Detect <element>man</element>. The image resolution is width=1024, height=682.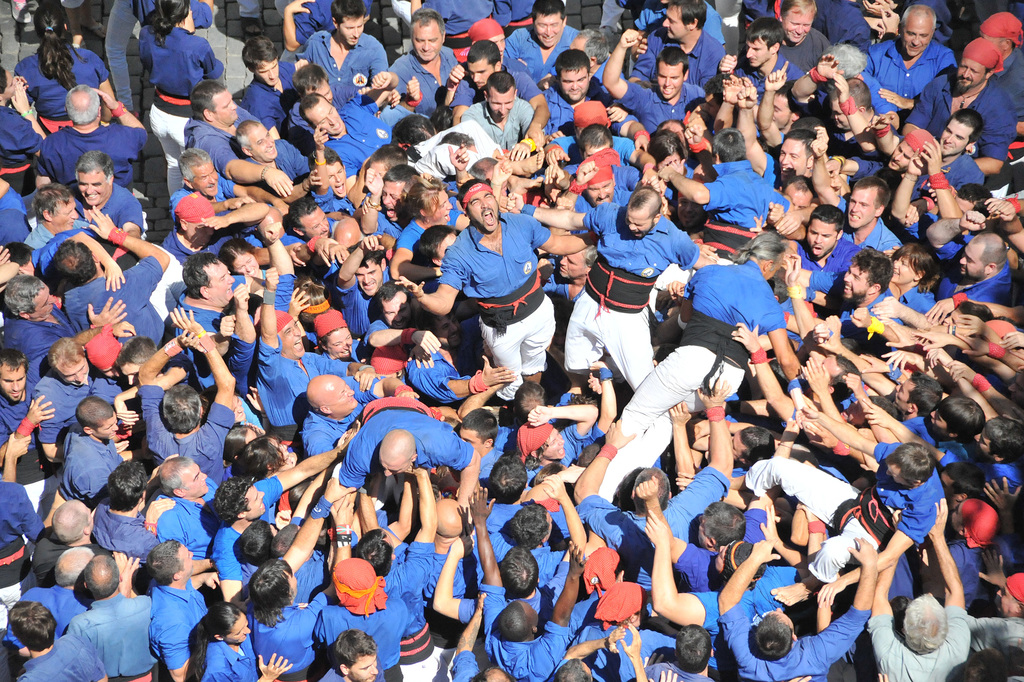
912,35,1017,178.
